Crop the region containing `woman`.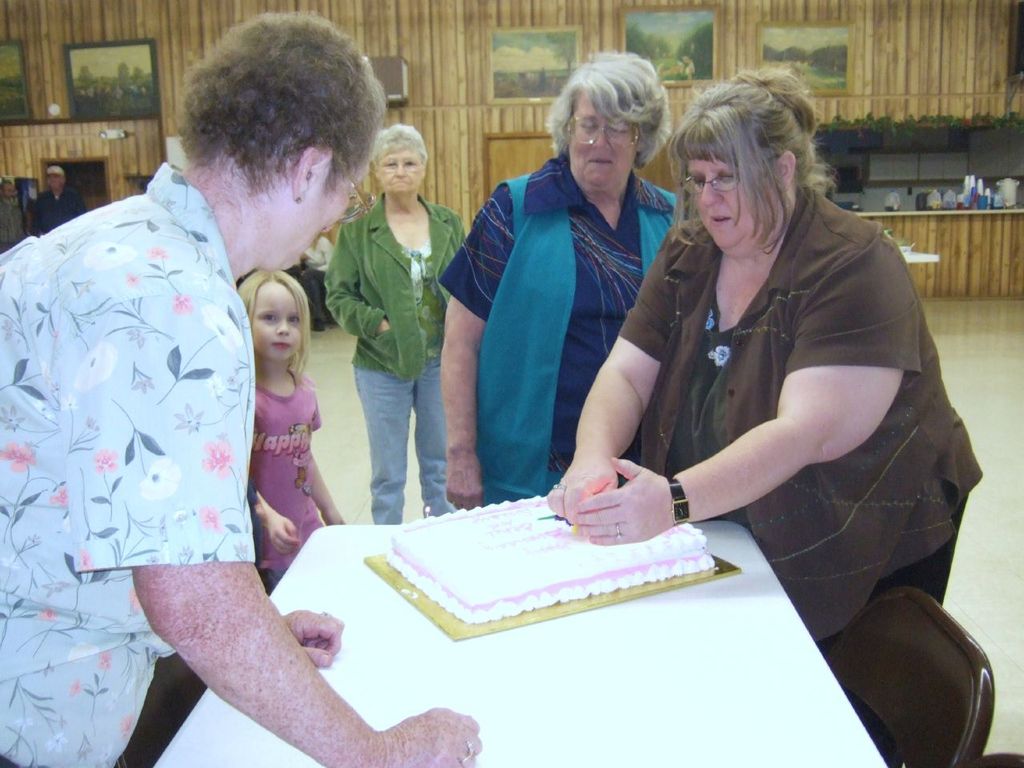
Crop region: box=[325, 127, 474, 524].
